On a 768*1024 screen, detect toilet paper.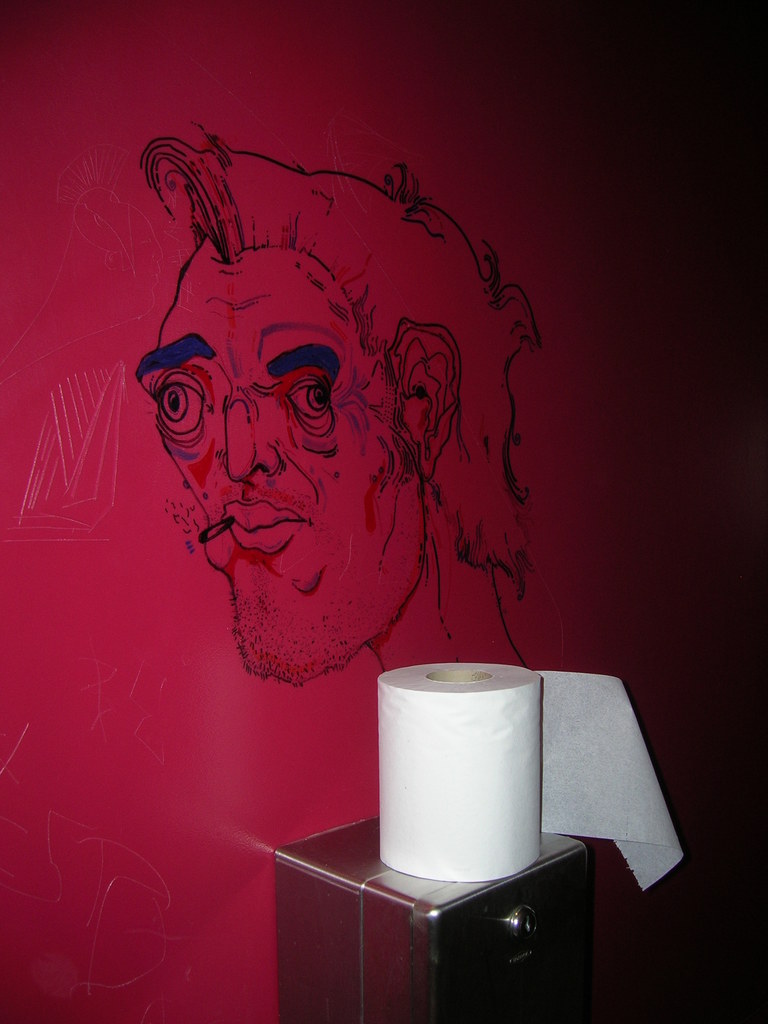
(373,664,682,884).
